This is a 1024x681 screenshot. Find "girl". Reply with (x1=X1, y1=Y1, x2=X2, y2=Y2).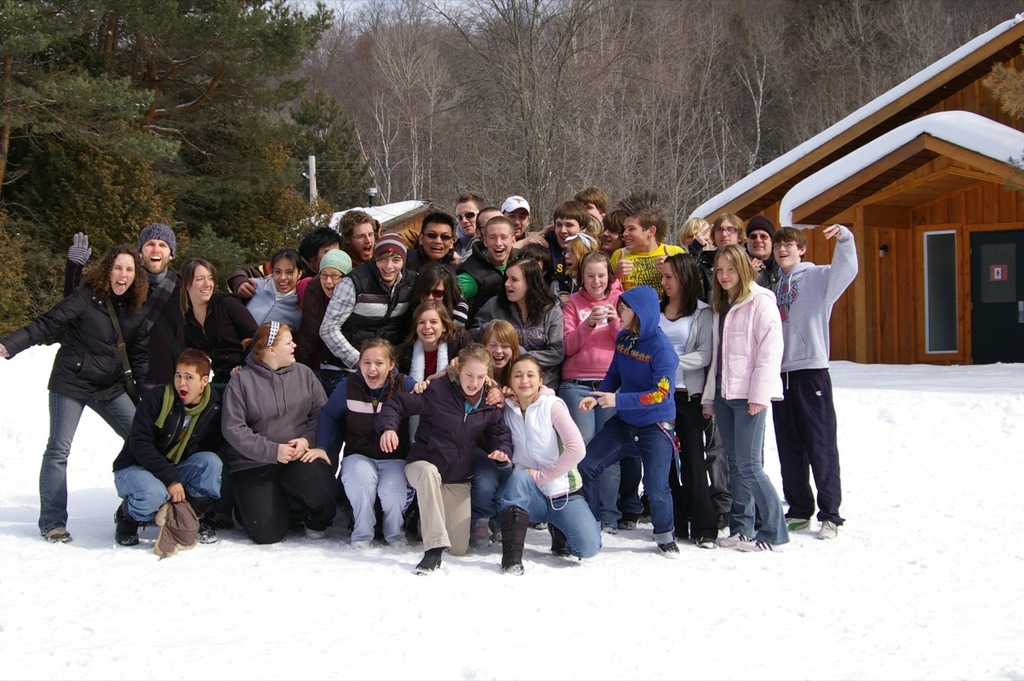
(x1=298, y1=339, x2=426, y2=549).
